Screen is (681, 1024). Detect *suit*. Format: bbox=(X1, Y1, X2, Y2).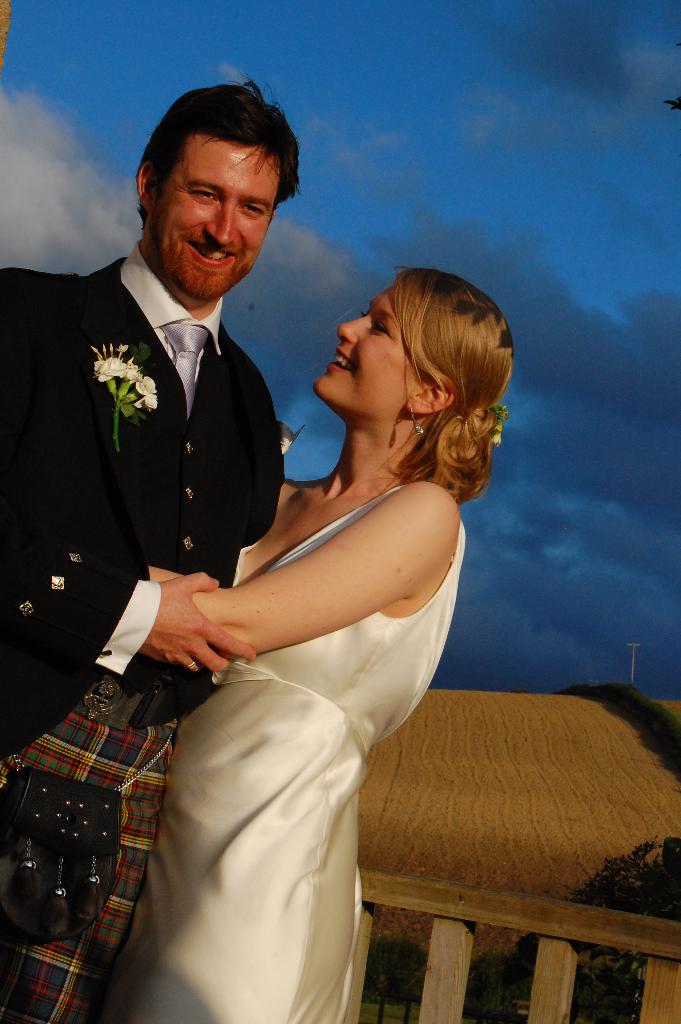
bbox=(0, 239, 283, 756).
